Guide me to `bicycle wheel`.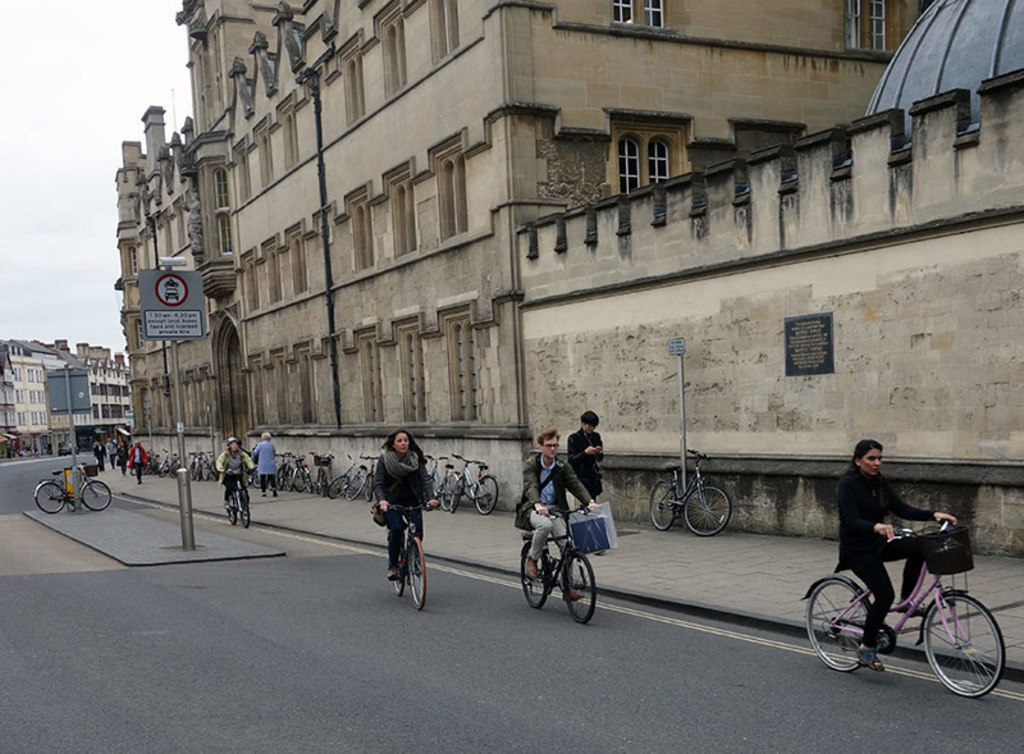
Guidance: region(648, 480, 678, 533).
